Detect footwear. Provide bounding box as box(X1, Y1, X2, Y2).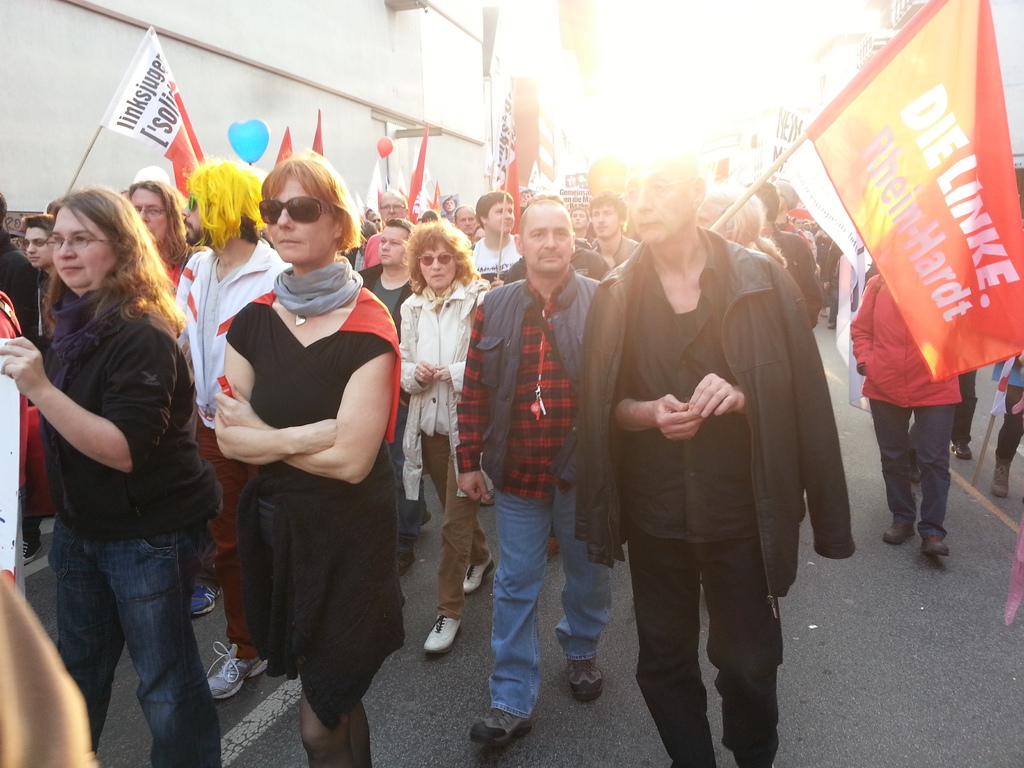
box(947, 442, 968, 461).
